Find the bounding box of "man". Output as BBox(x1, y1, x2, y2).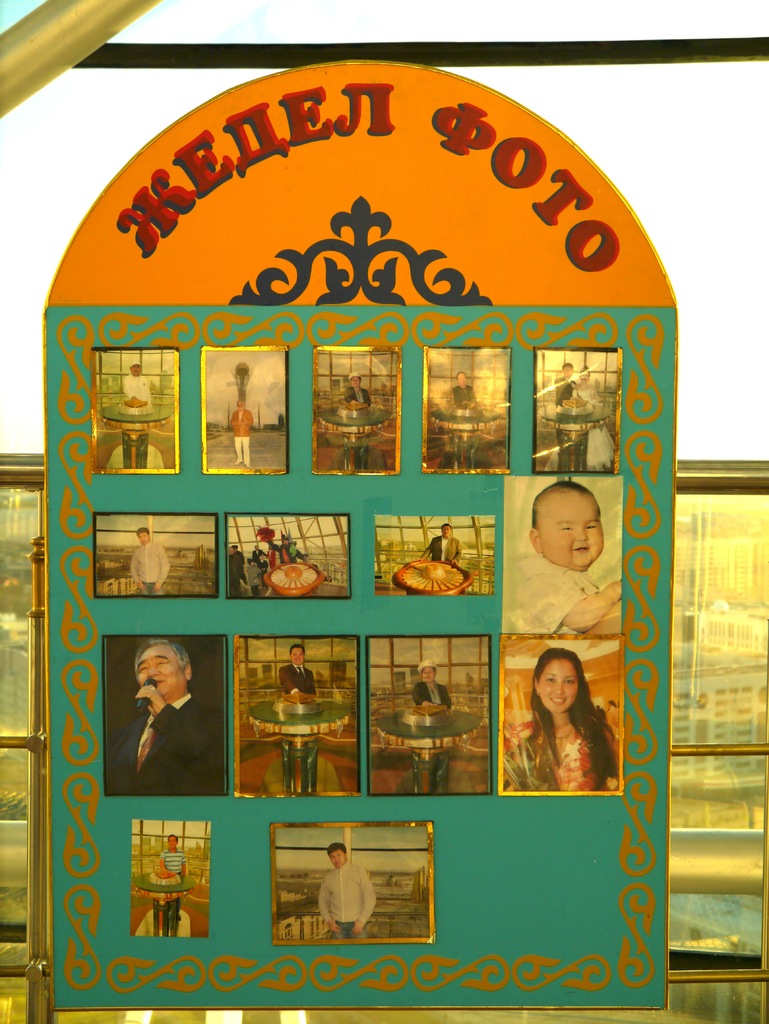
BBox(316, 844, 378, 941).
